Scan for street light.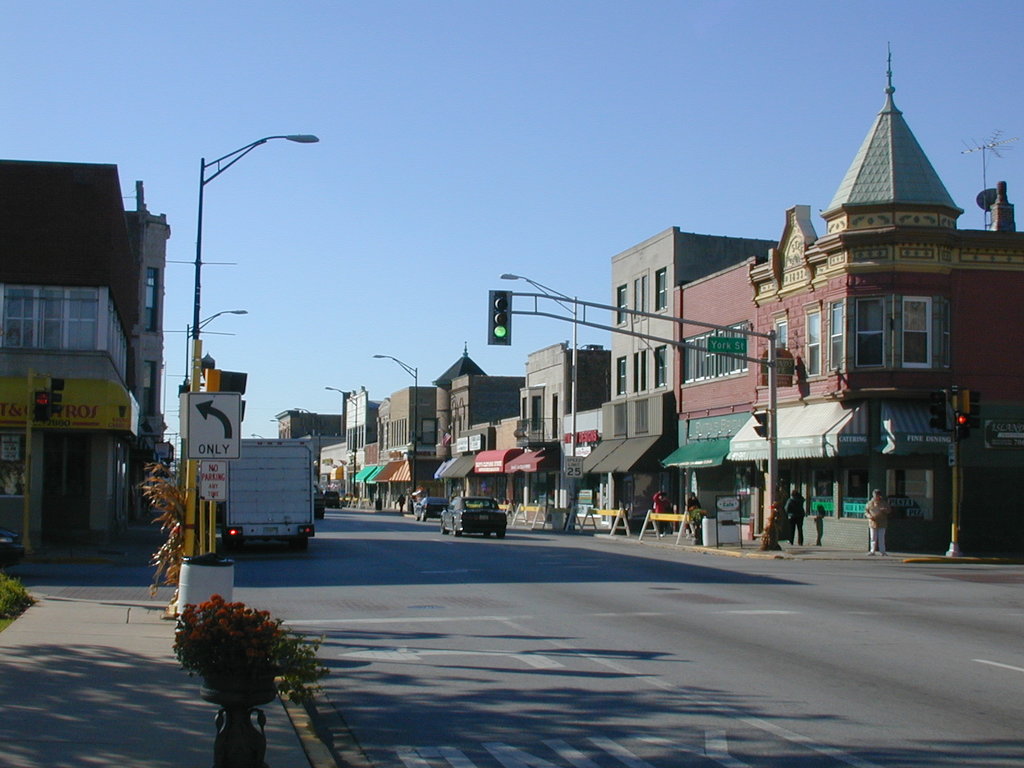
Scan result: 371/351/417/496.
